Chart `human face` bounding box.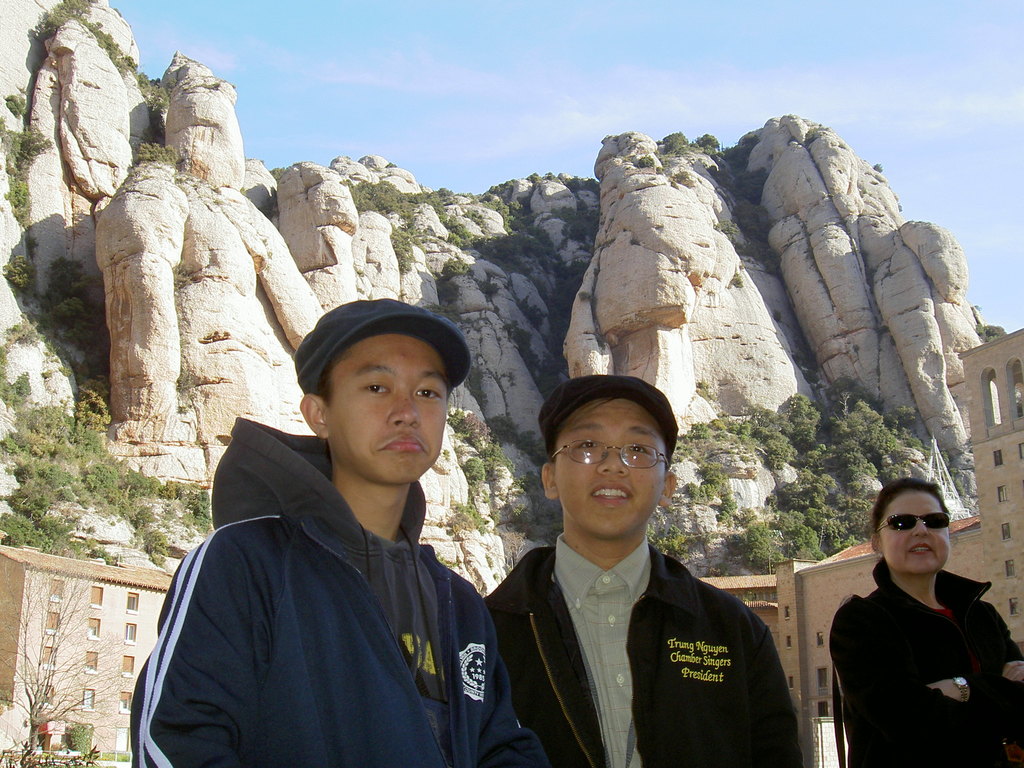
Charted: bbox=[561, 395, 666, 541].
